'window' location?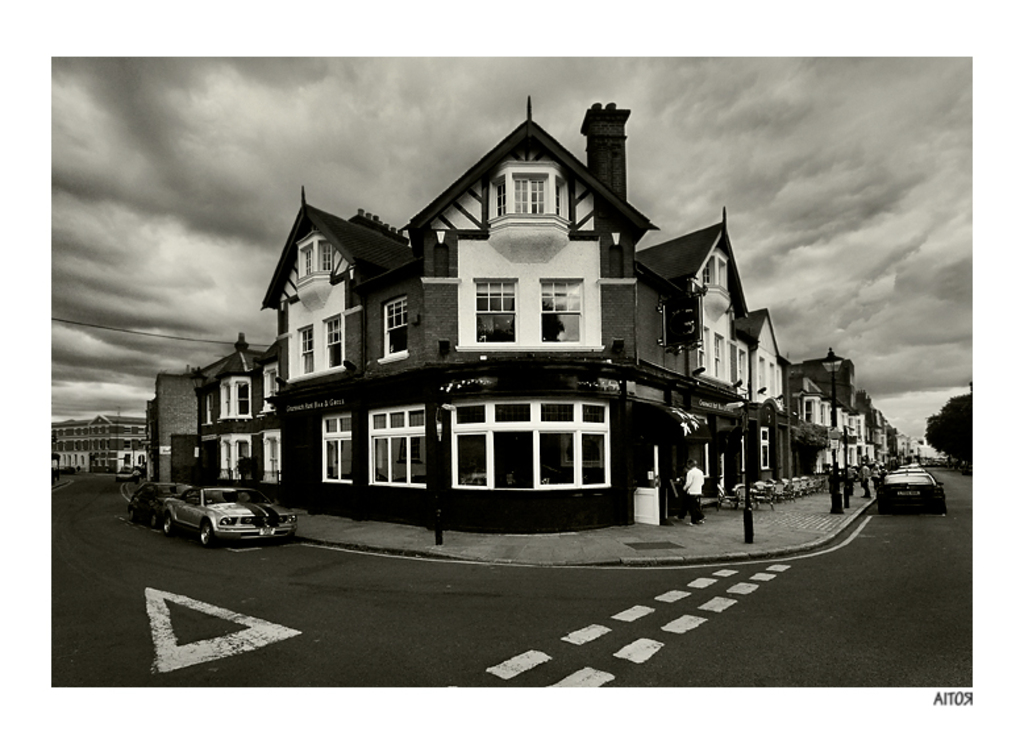
757,424,767,467
